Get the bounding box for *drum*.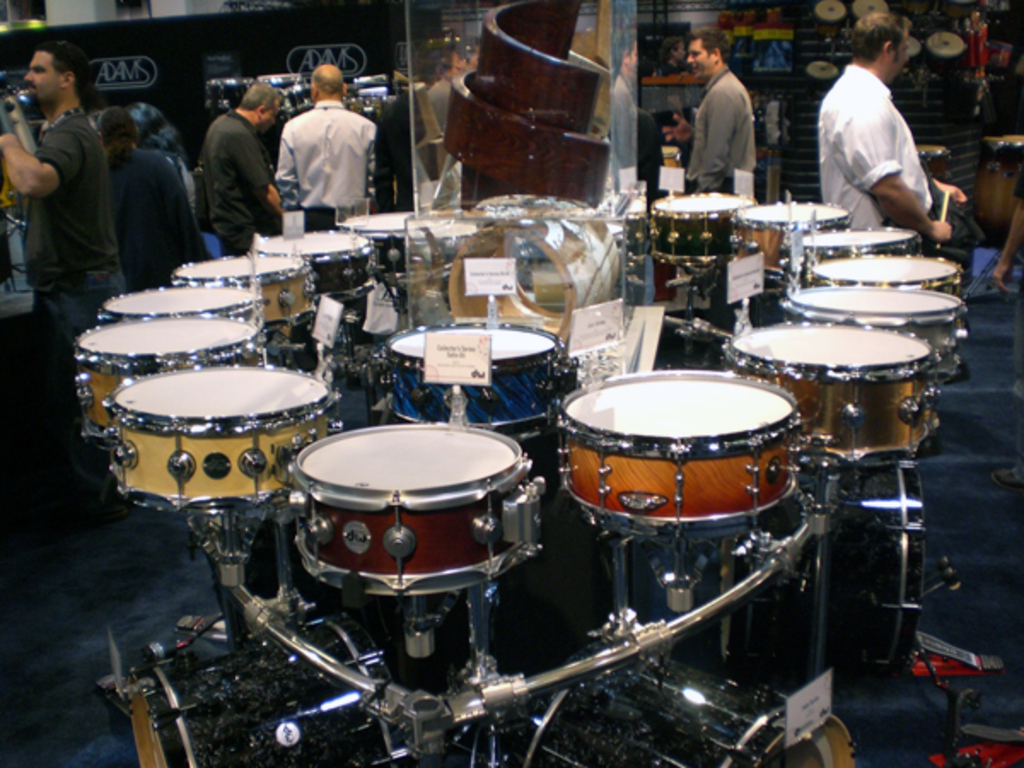
285,85,316,116.
